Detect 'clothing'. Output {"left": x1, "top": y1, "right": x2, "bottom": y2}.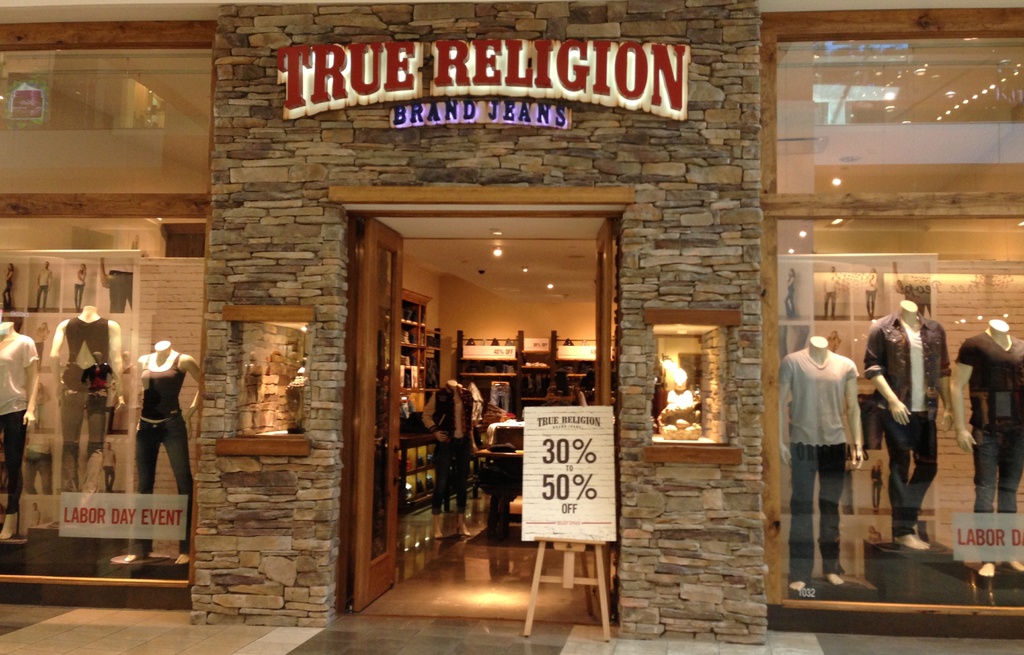
{"left": 421, "top": 384, "right": 481, "bottom": 519}.
